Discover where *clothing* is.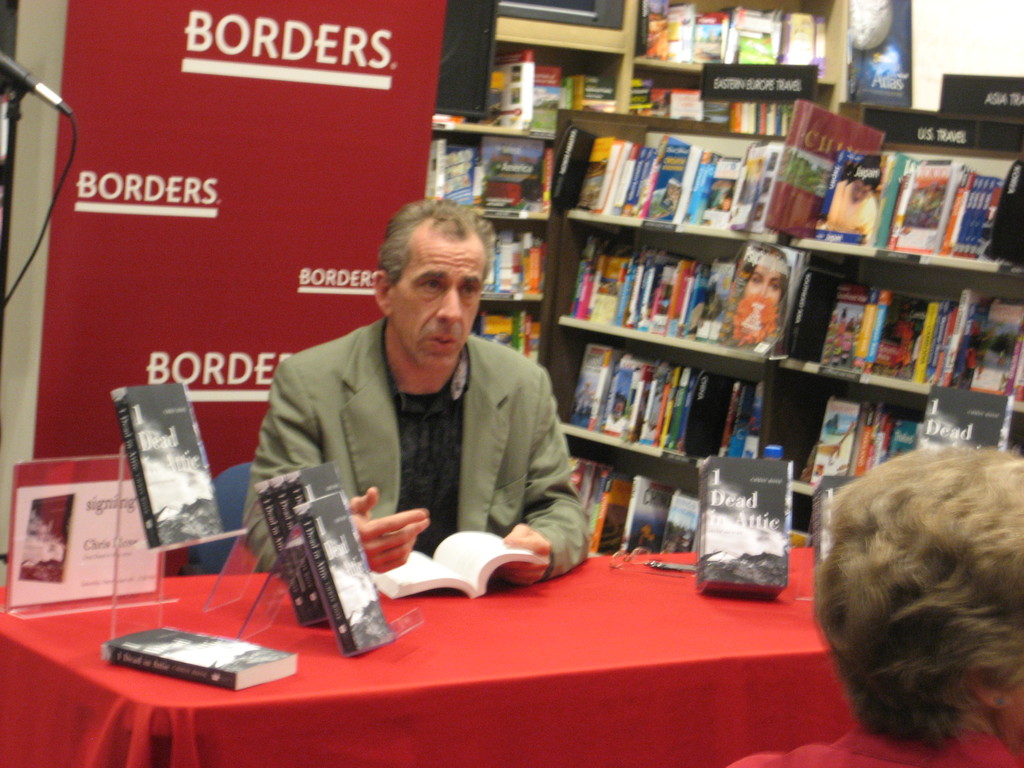
Discovered at region(244, 312, 592, 583).
